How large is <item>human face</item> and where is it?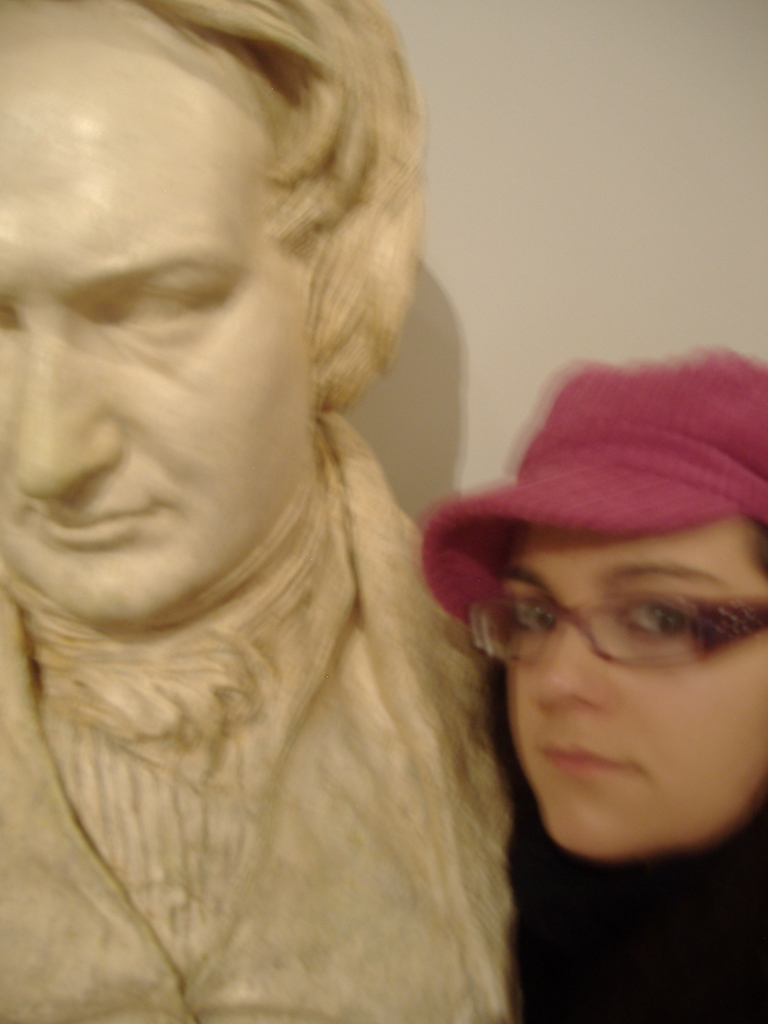
Bounding box: pyautogui.locateOnScreen(492, 512, 767, 869).
